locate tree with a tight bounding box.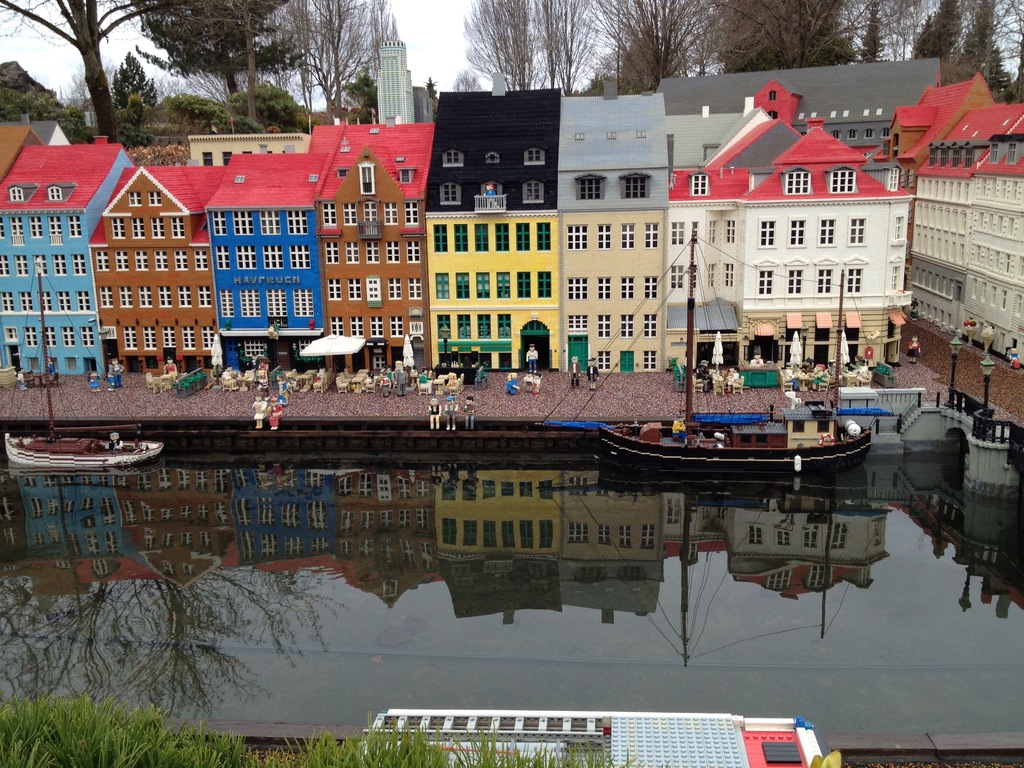
112/54/165/114.
